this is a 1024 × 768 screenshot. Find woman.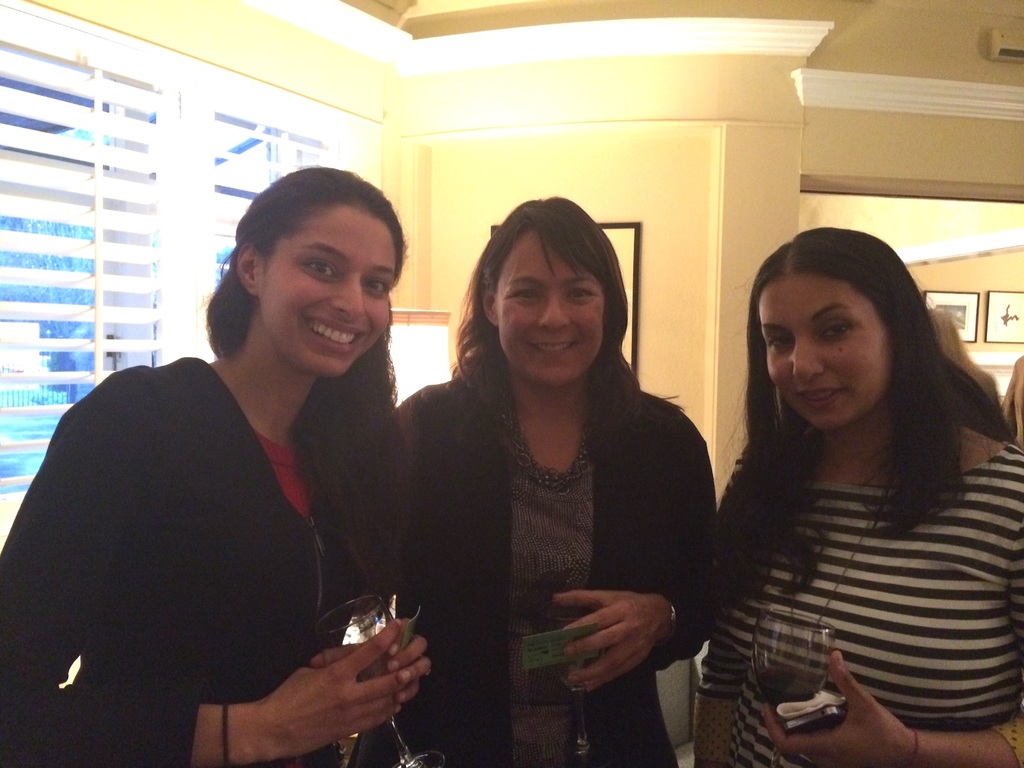
Bounding box: 691, 225, 1023, 767.
